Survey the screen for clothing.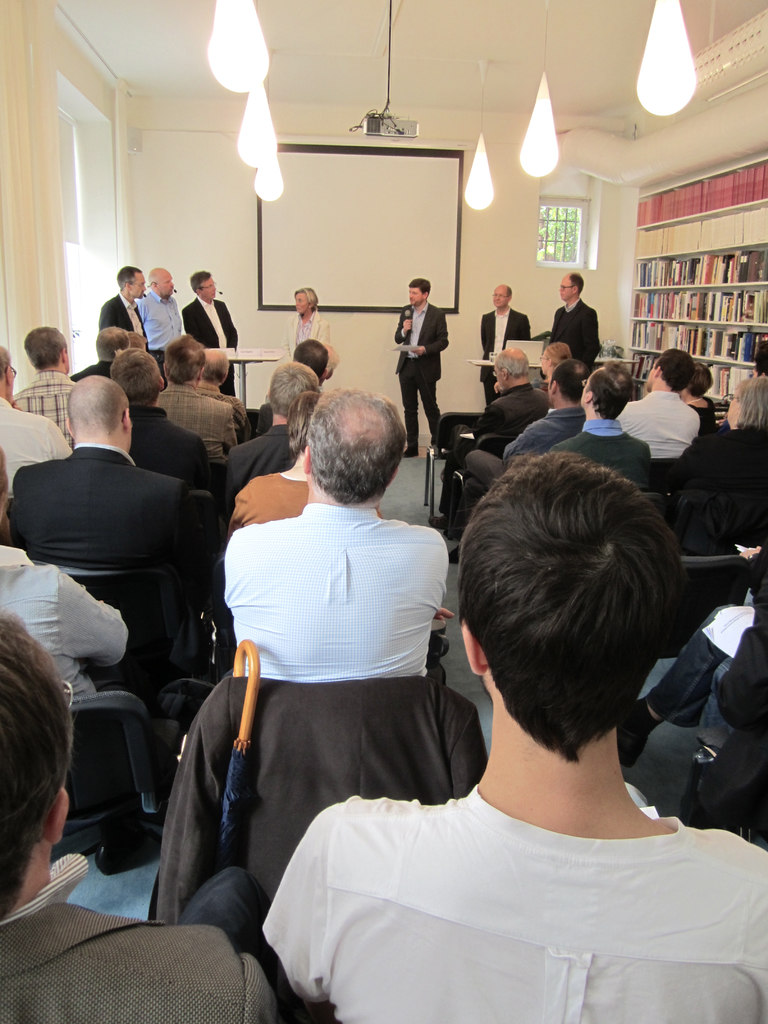
Survey found: 285,316,324,346.
